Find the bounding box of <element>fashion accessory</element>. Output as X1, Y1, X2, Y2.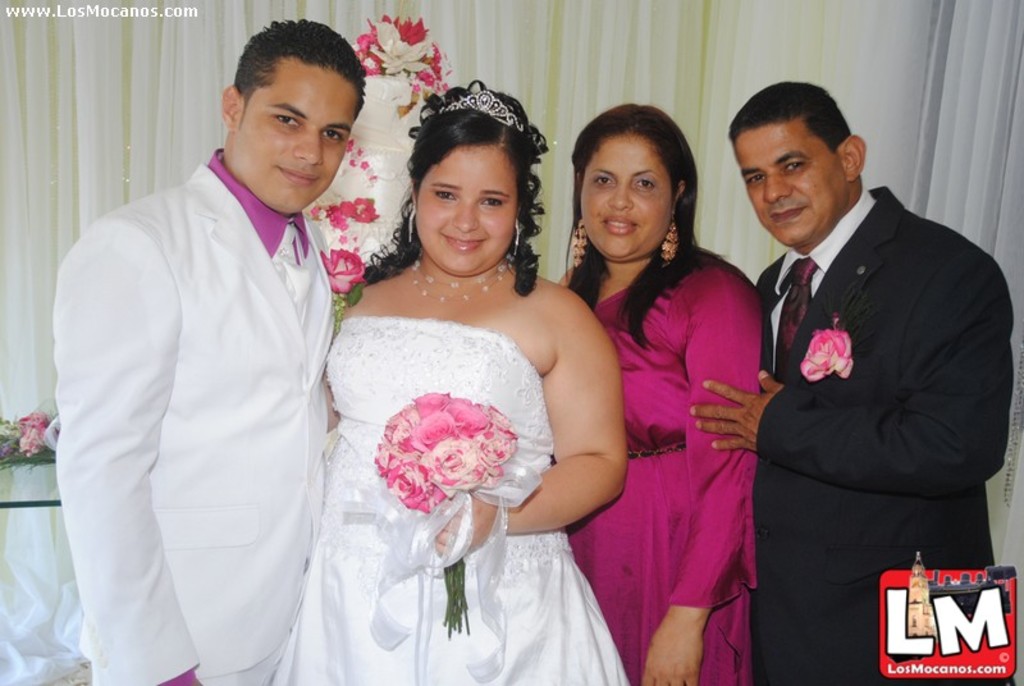
625, 443, 690, 456.
